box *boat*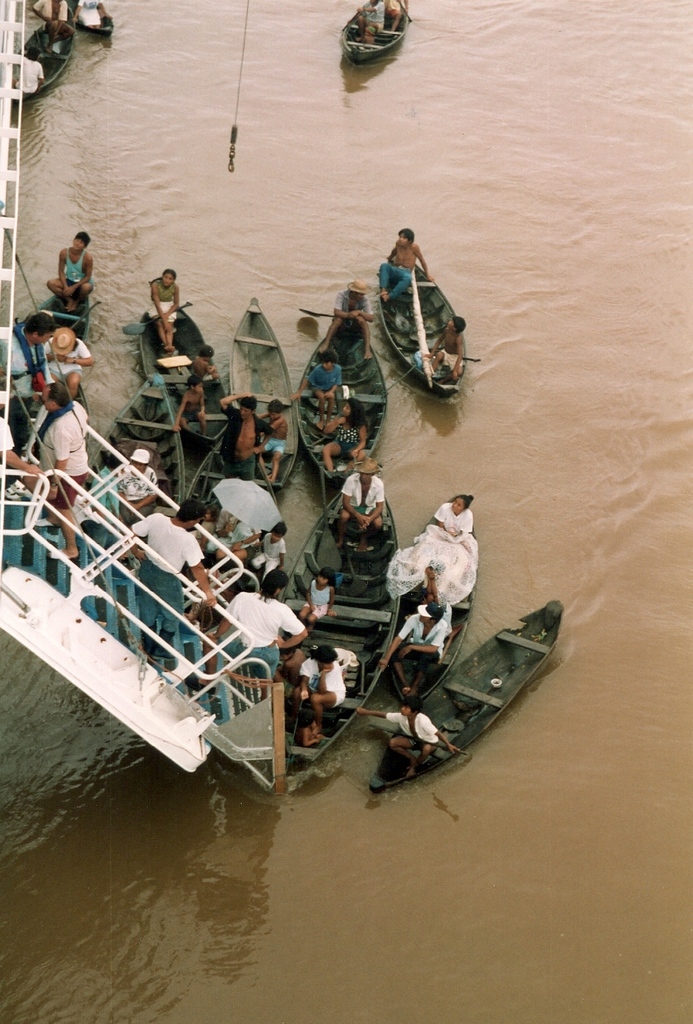
pyautogui.locateOnScreen(378, 529, 473, 702)
